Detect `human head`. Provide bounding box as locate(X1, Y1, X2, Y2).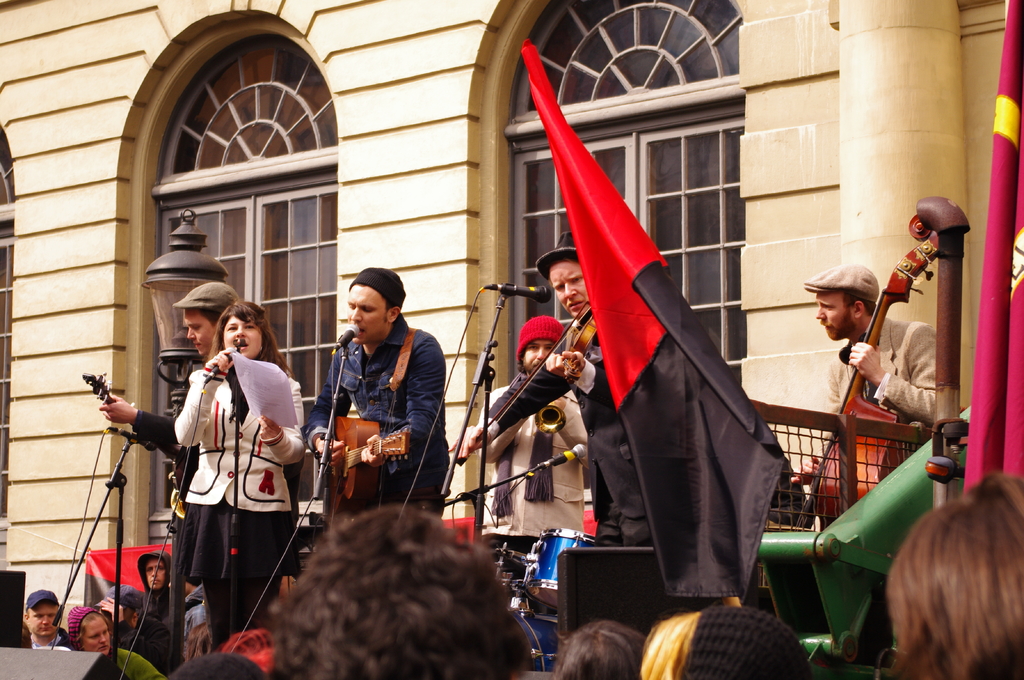
locate(217, 300, 272, 359).
